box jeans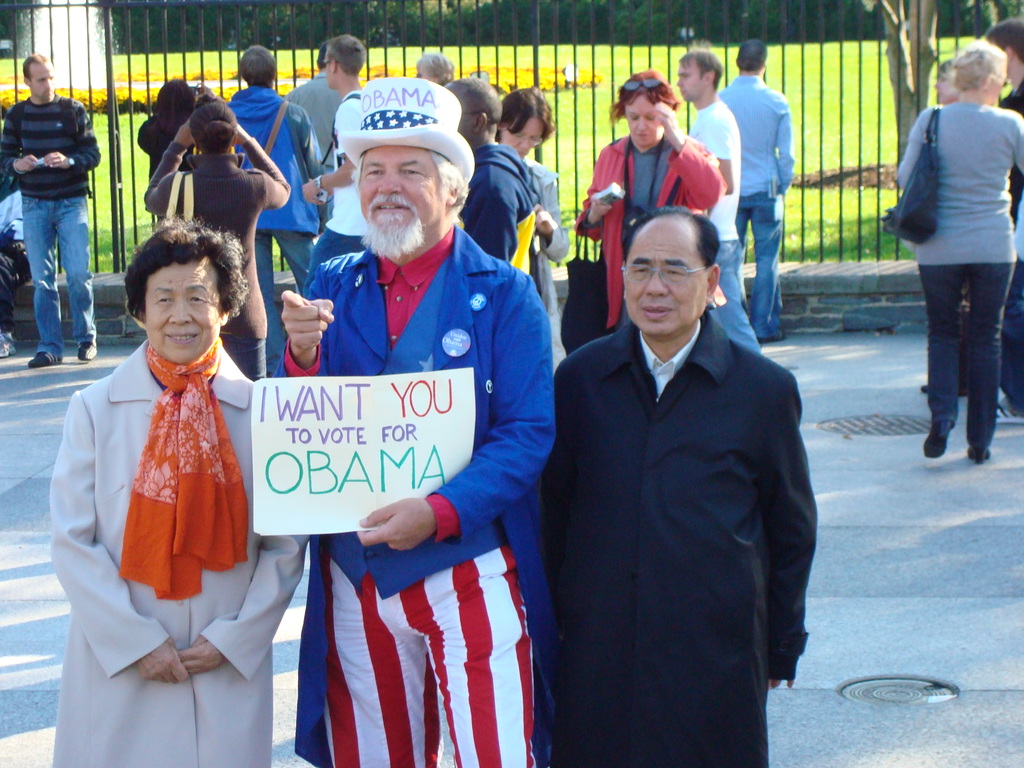
region(253, 233, 317, 378)
